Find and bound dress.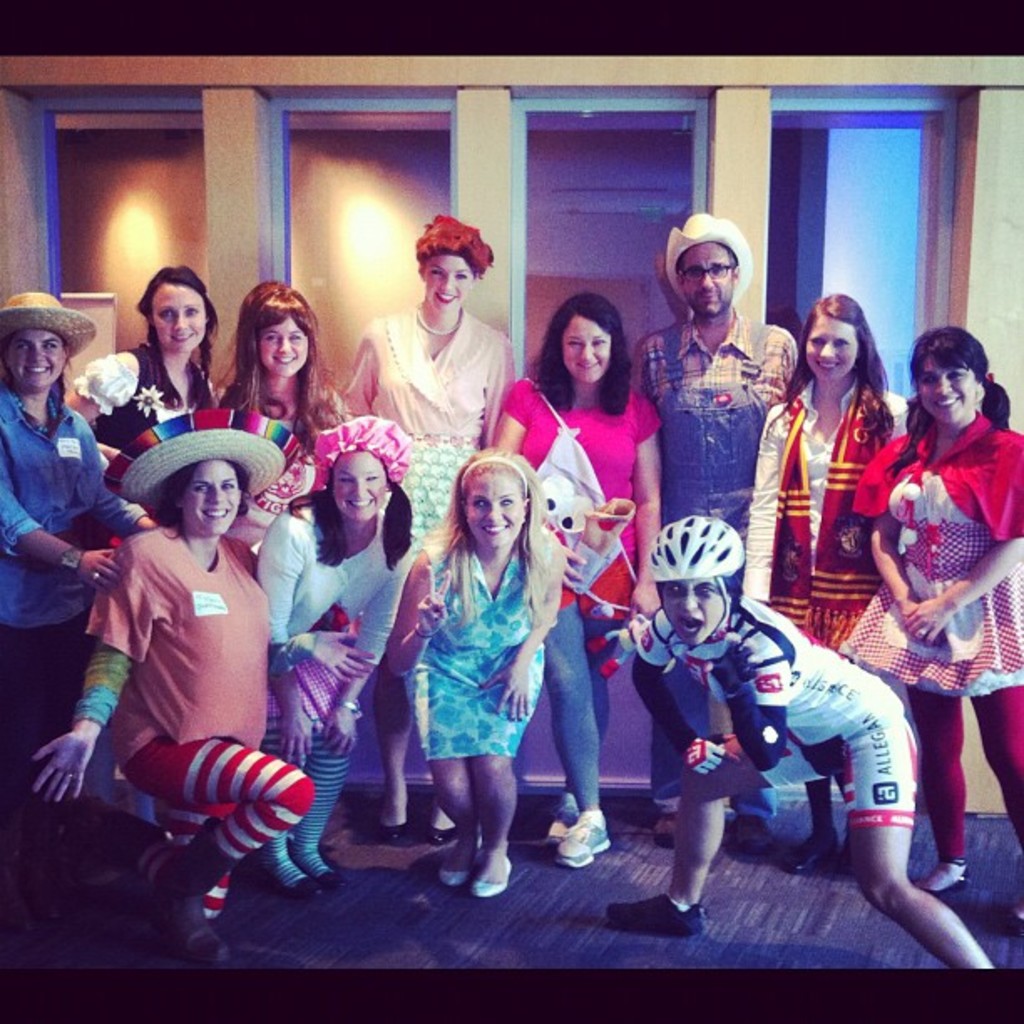
Bound: select_region(244, 494, 413, 728).
